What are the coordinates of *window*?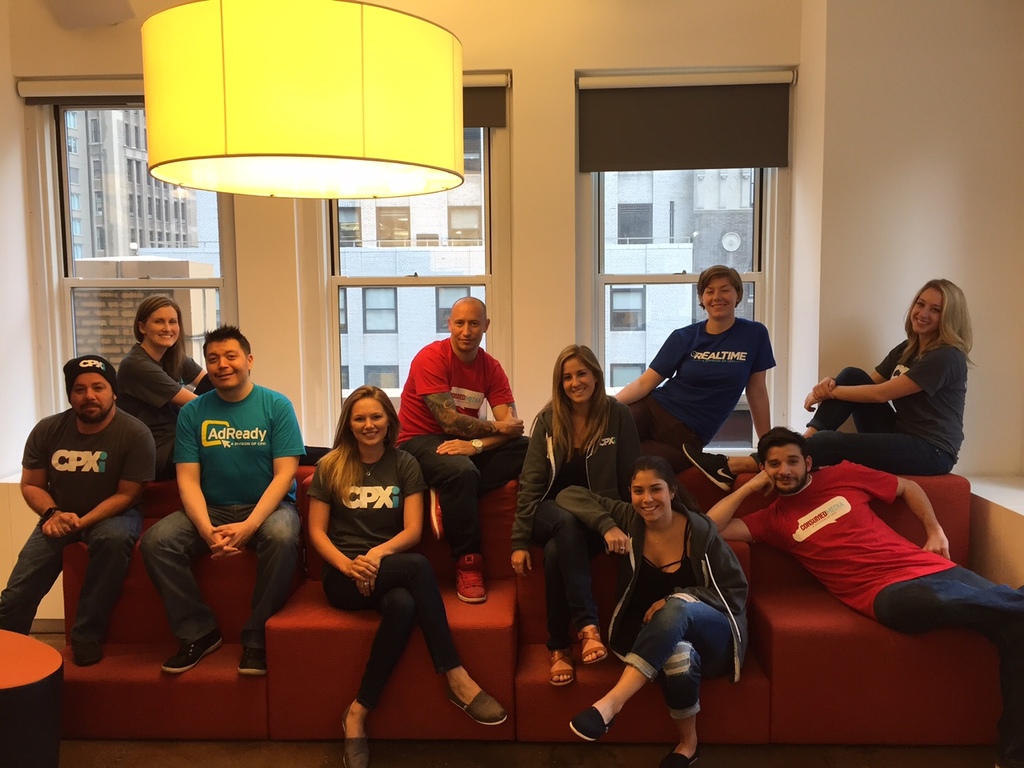
{"left": 374, "top": 204, "right": 410, "bottom": 251}.
